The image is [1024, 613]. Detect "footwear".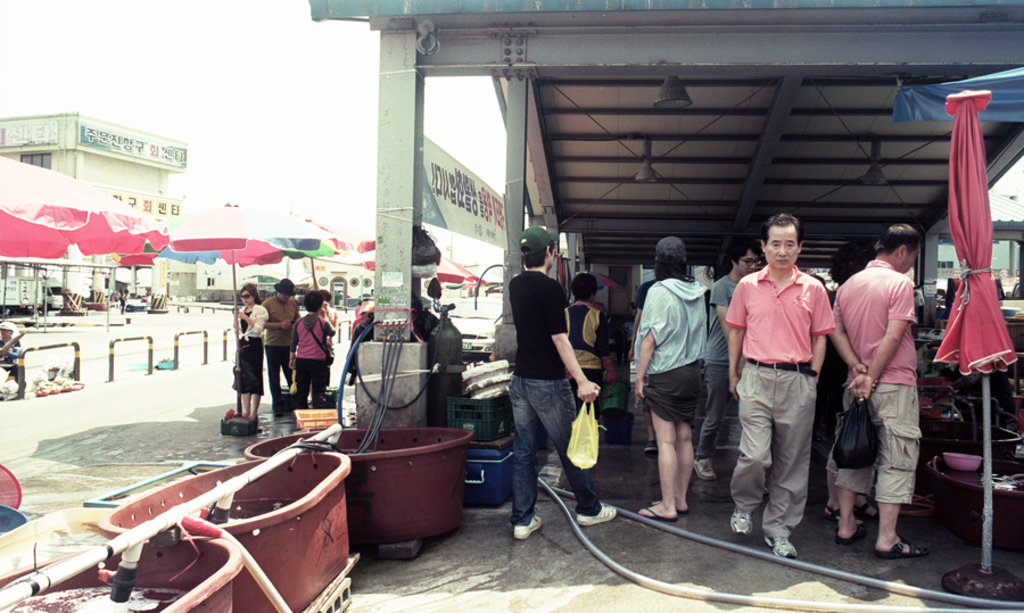
Detection: locate(638, 504, 679, 523).
